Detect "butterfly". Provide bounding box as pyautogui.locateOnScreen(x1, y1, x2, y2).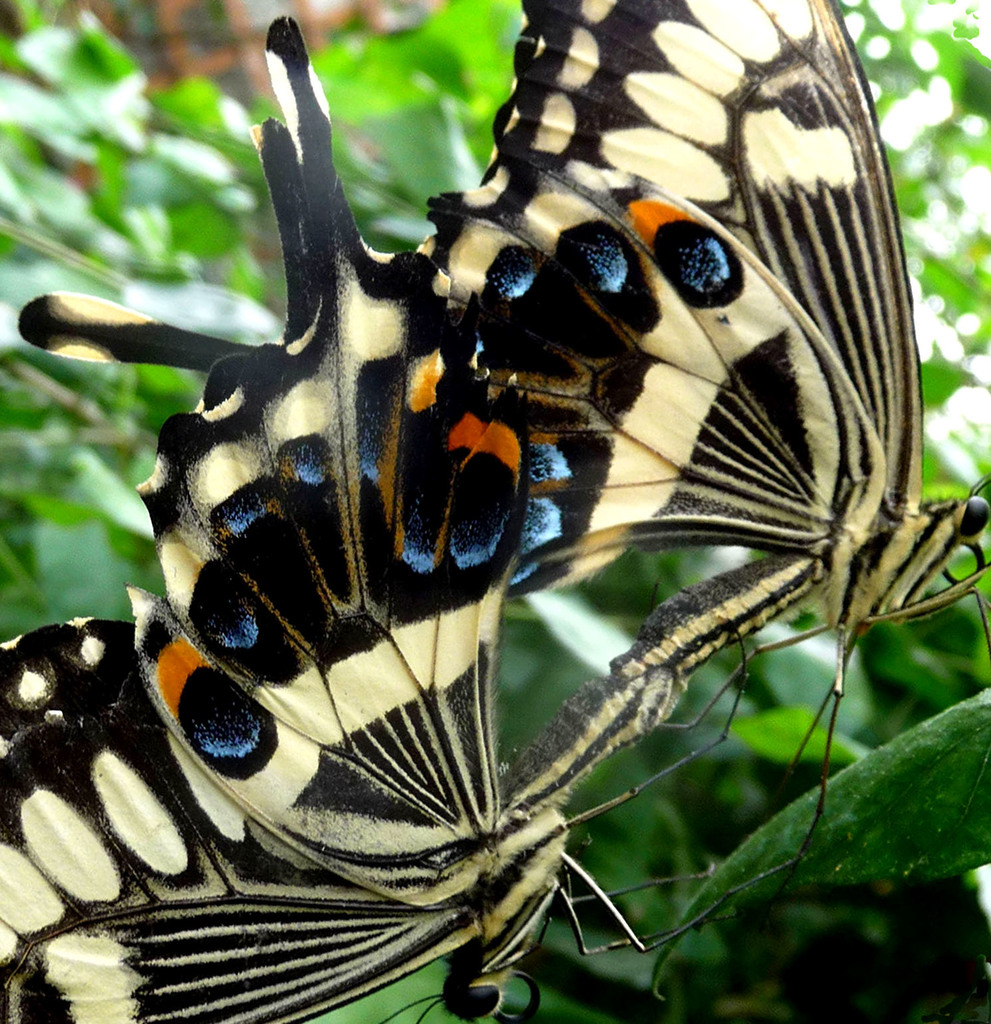
pyautogui.locateOnScreen(0, 0, 768, 1023).
